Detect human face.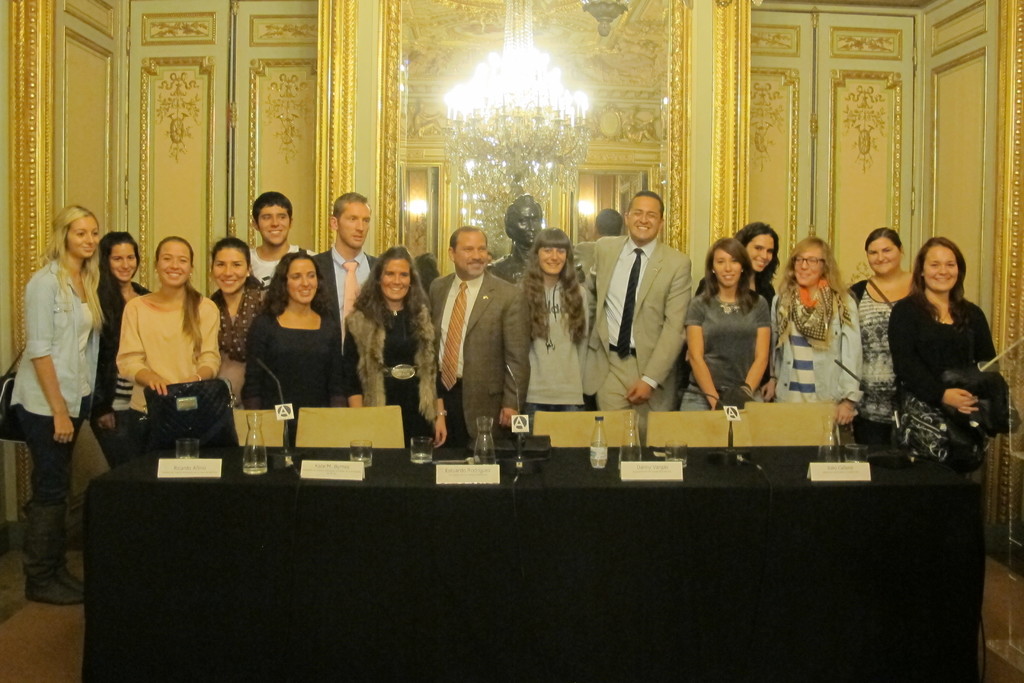
Detected at crop(627, 194, 662, 240).
